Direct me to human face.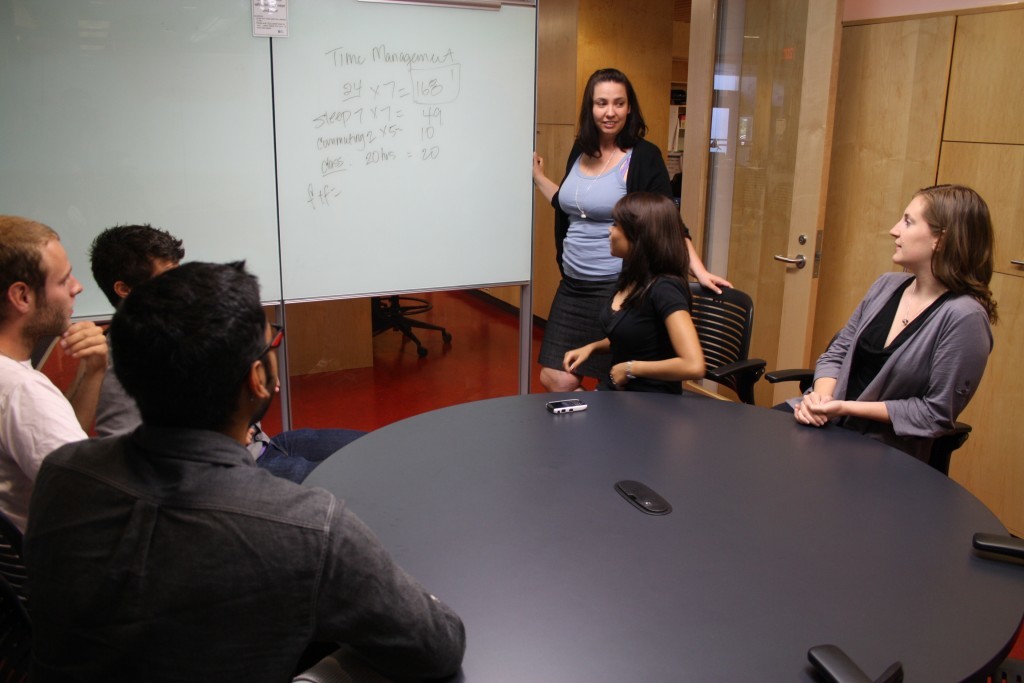
Direction: locate(888, 190, 938, 263).
